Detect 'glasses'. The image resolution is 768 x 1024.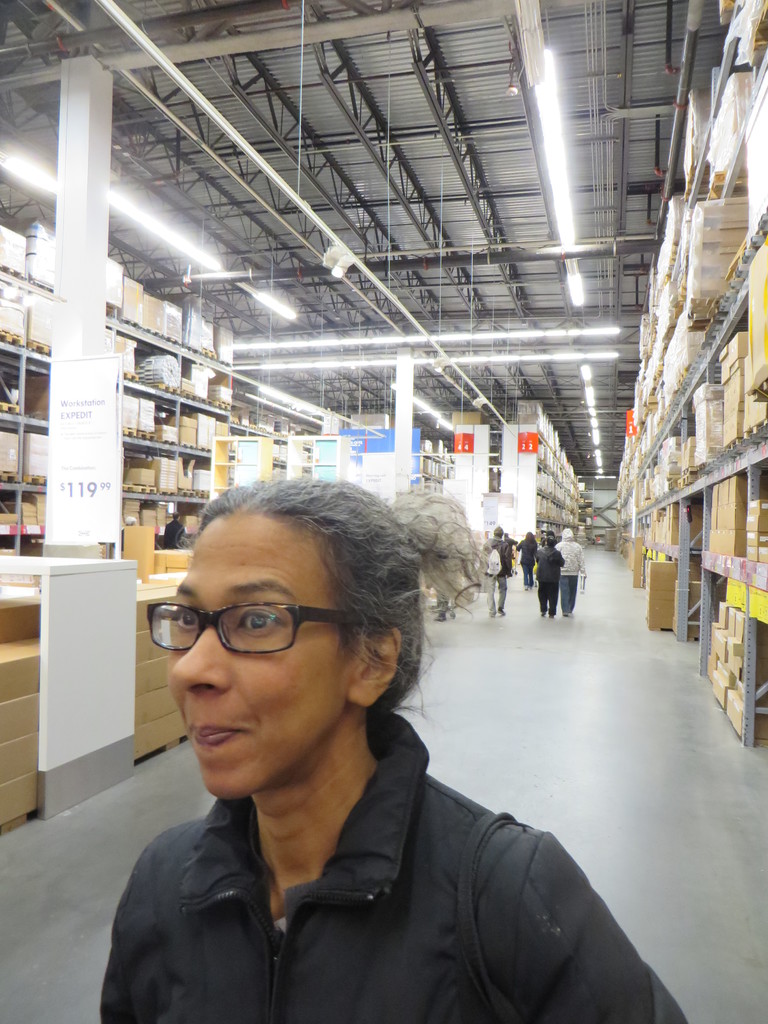
<region>141, 595, 370, 678</region>.
